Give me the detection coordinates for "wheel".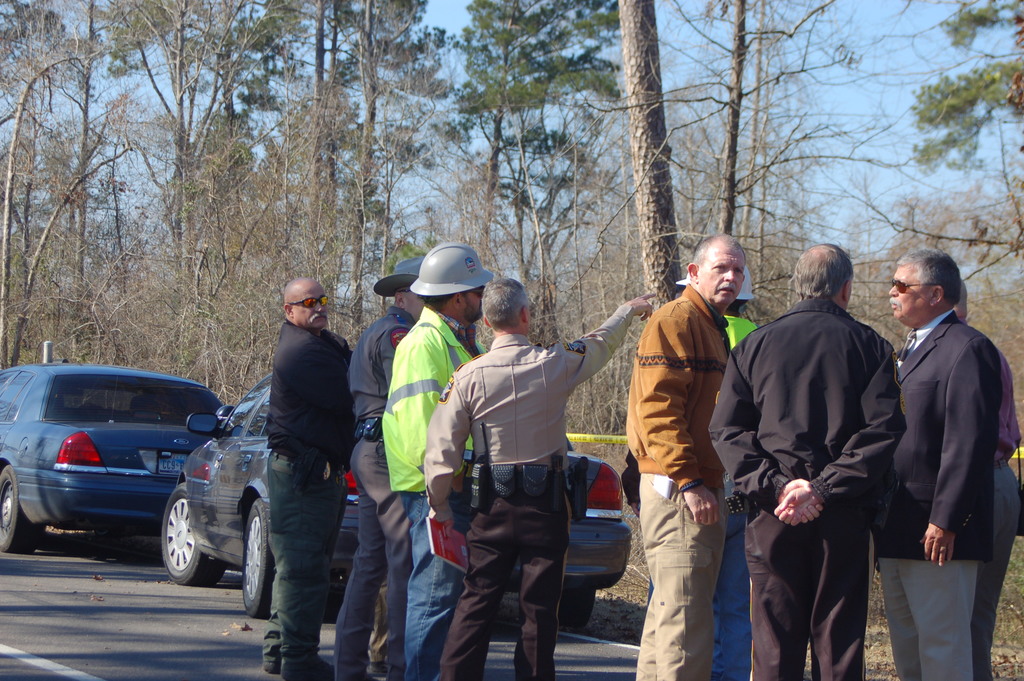
locate(558, 587, 596, 624).
